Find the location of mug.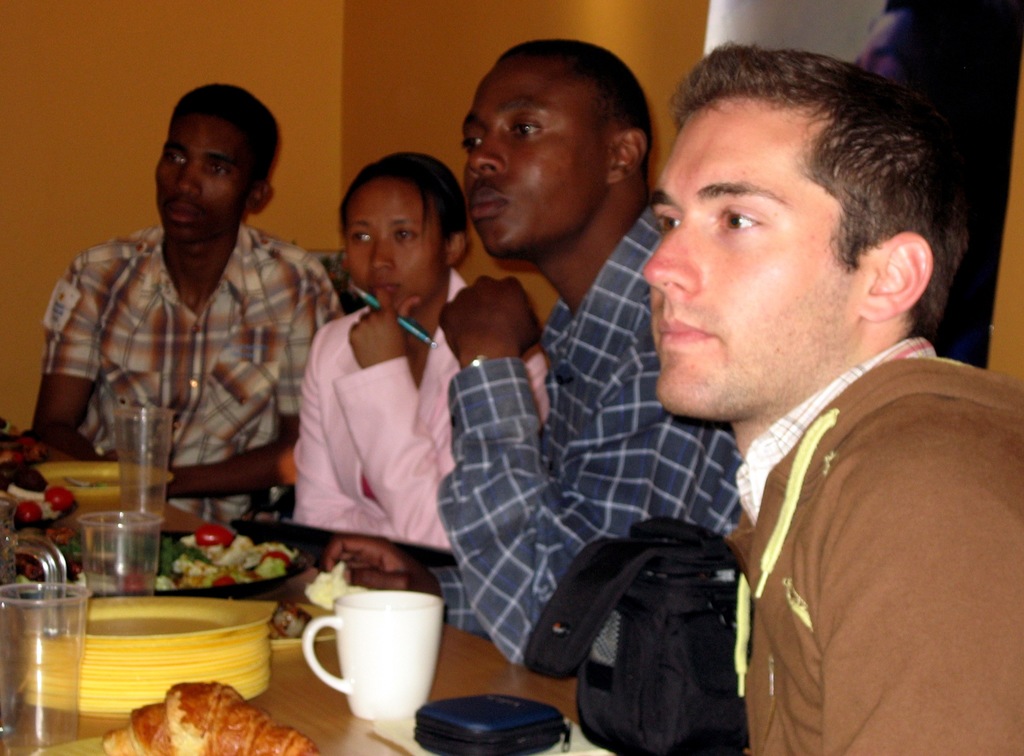
Location: <bbox>299, 590, 444, 721</bbox>.
